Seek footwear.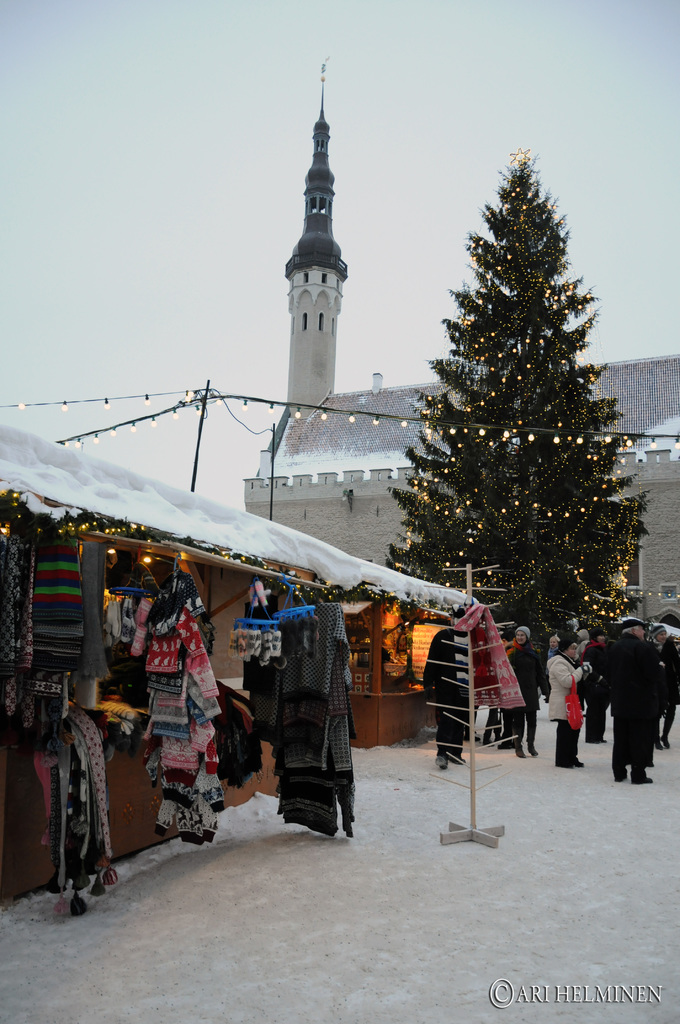
rect(483, 734, 495, 746).
